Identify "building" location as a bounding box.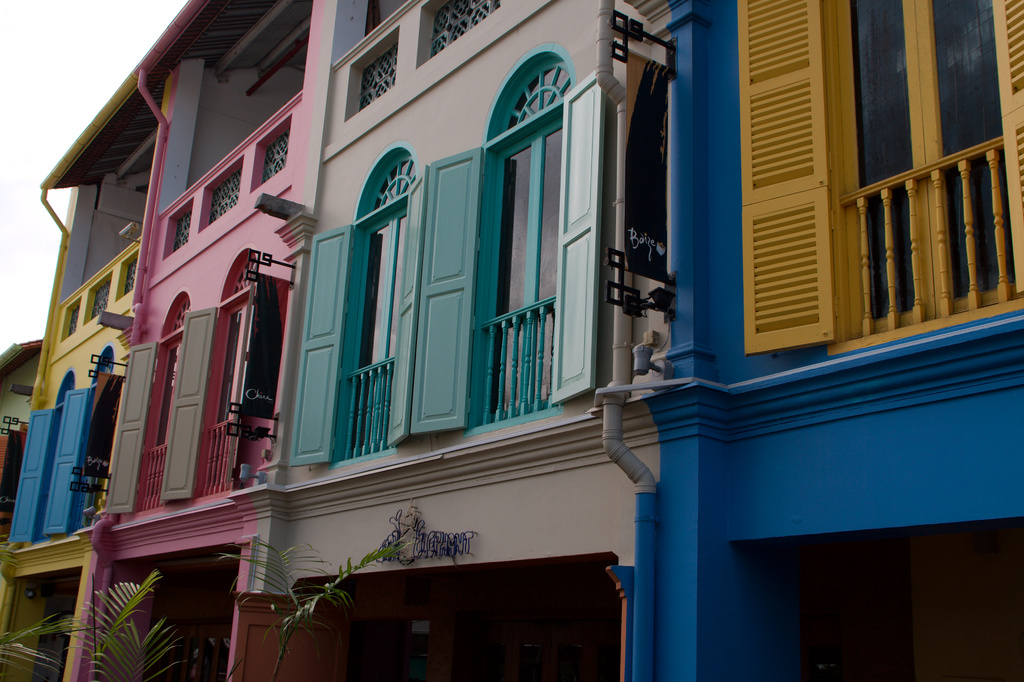
bbox=[0, 0, 1023, 681].
